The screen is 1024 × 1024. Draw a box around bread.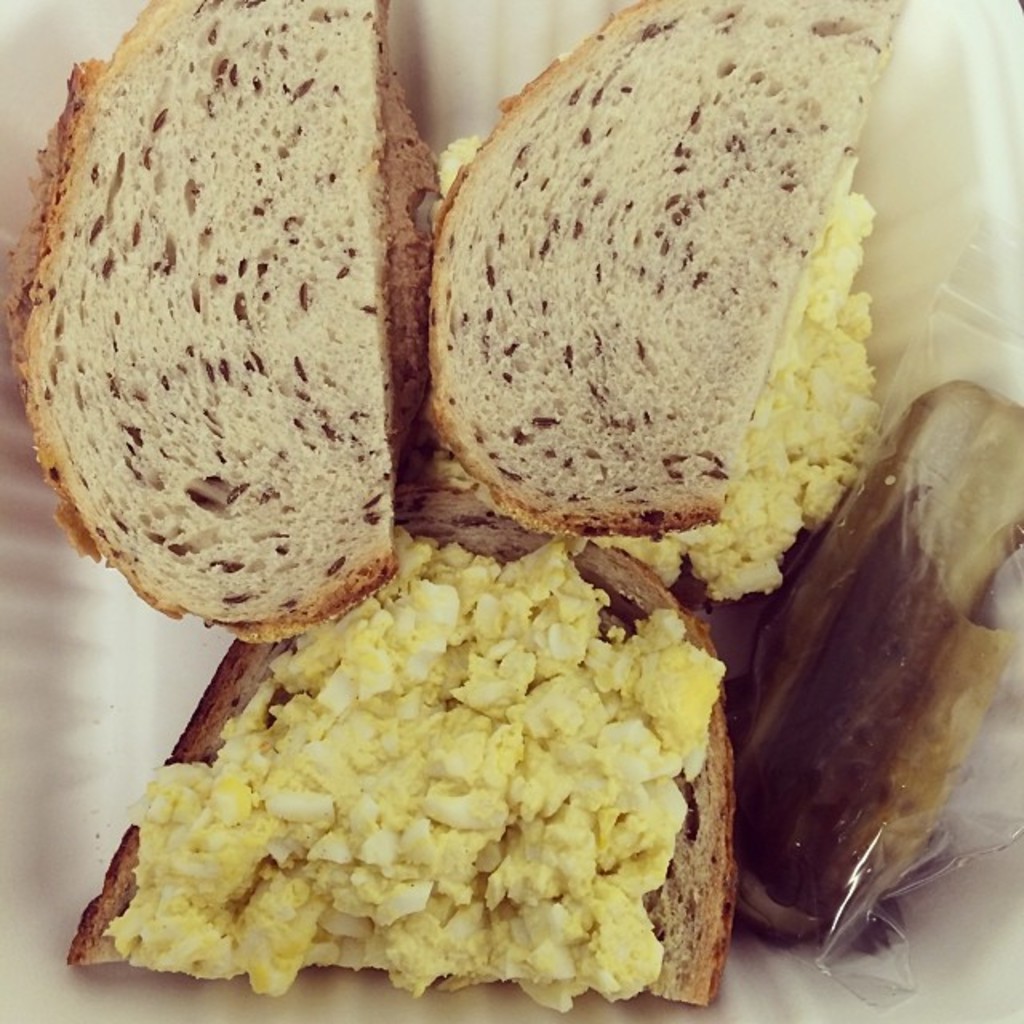
<box>67,475,730,1002</box>.
